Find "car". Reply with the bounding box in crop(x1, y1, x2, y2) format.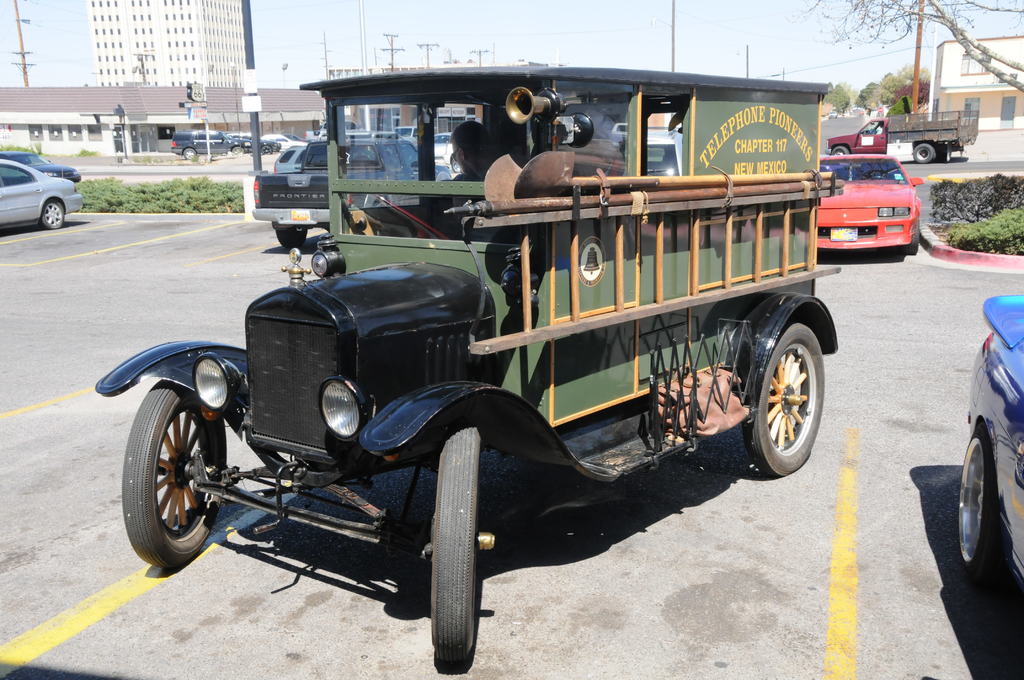
crop(0, 140, 86, 225).
